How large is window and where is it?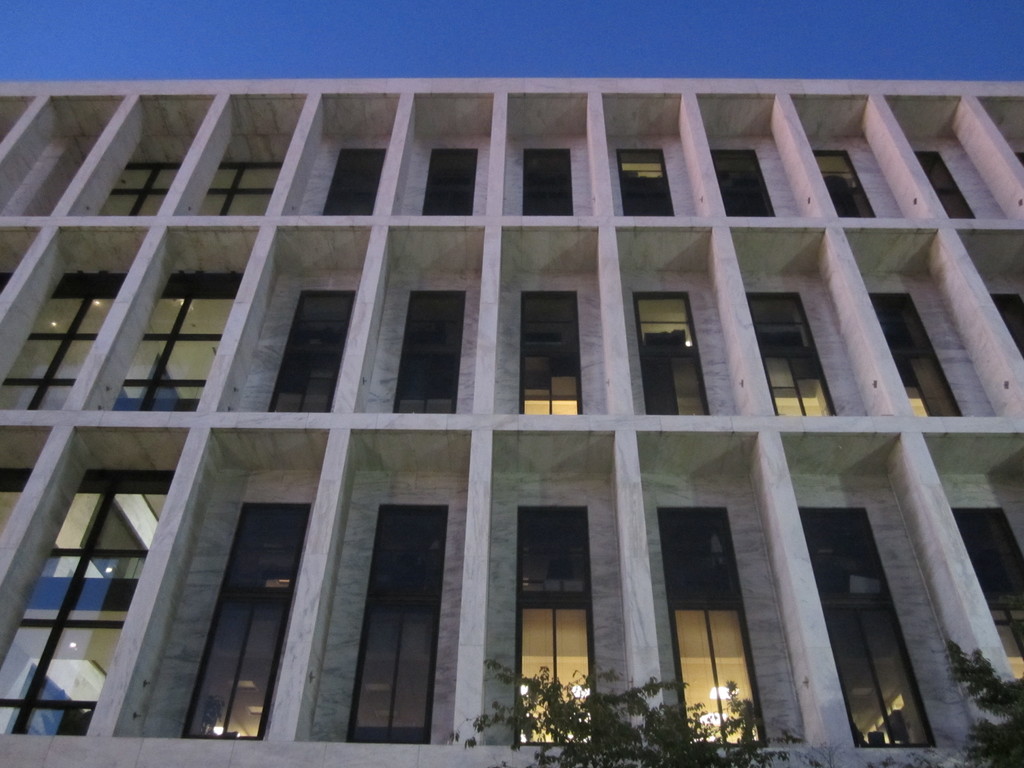
Bounding box: bbox(342, 504, 448, 751).
